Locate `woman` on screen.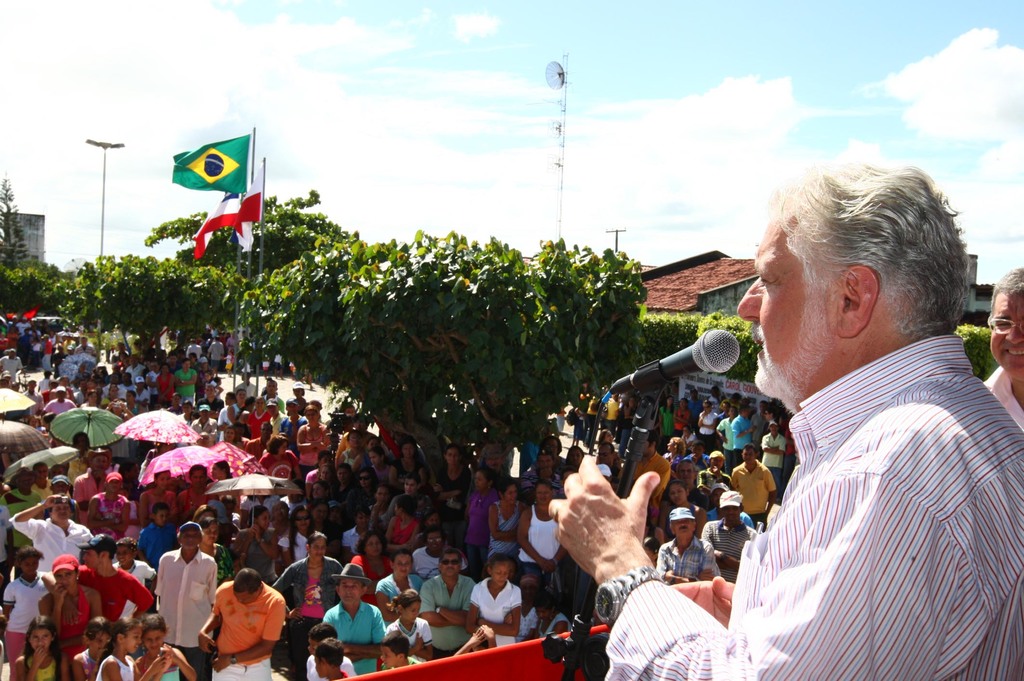
On screen at bbox(211, 462, 235, 483).
